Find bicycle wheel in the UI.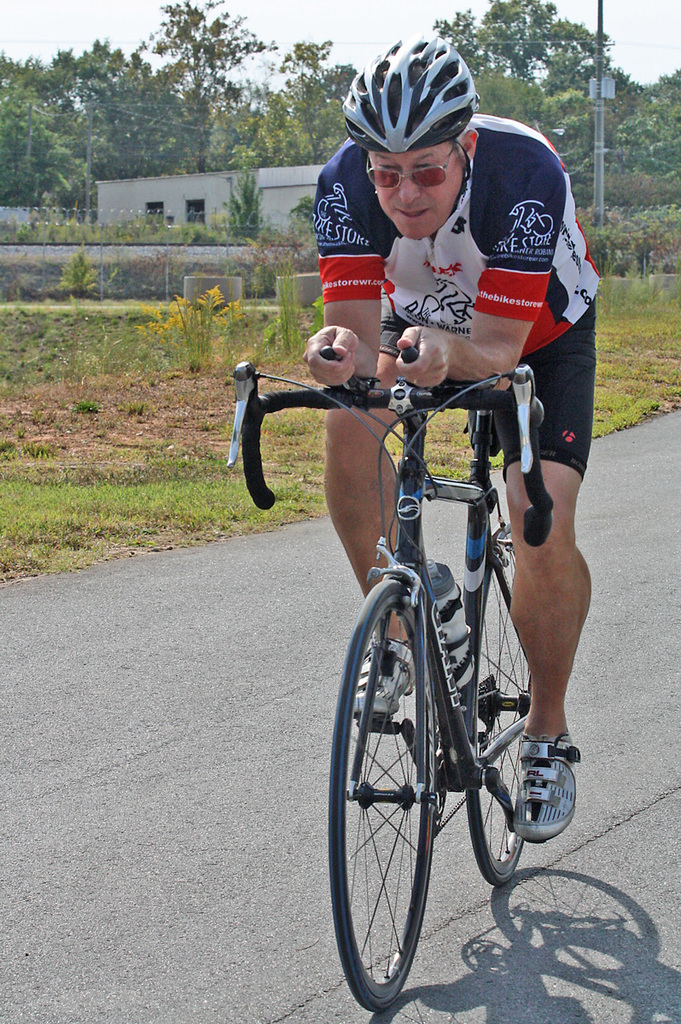
UI element at <region>346, 655, 467, 1004</region>.
